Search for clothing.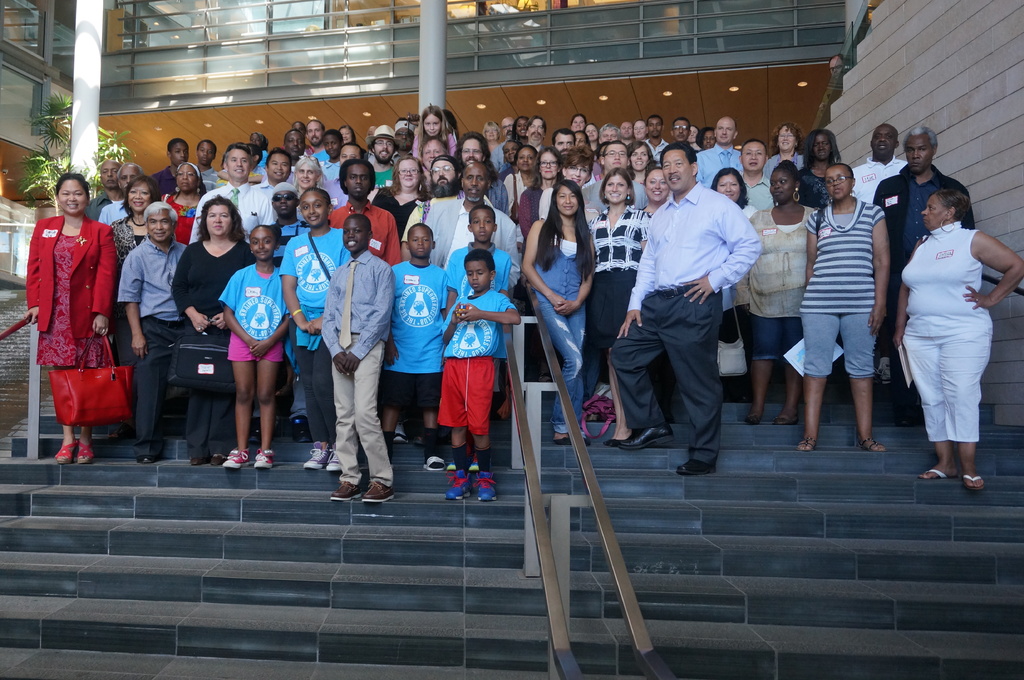
Found at {"x1": 595, "y1": 205, "x2": 650, "y2": 276}.
